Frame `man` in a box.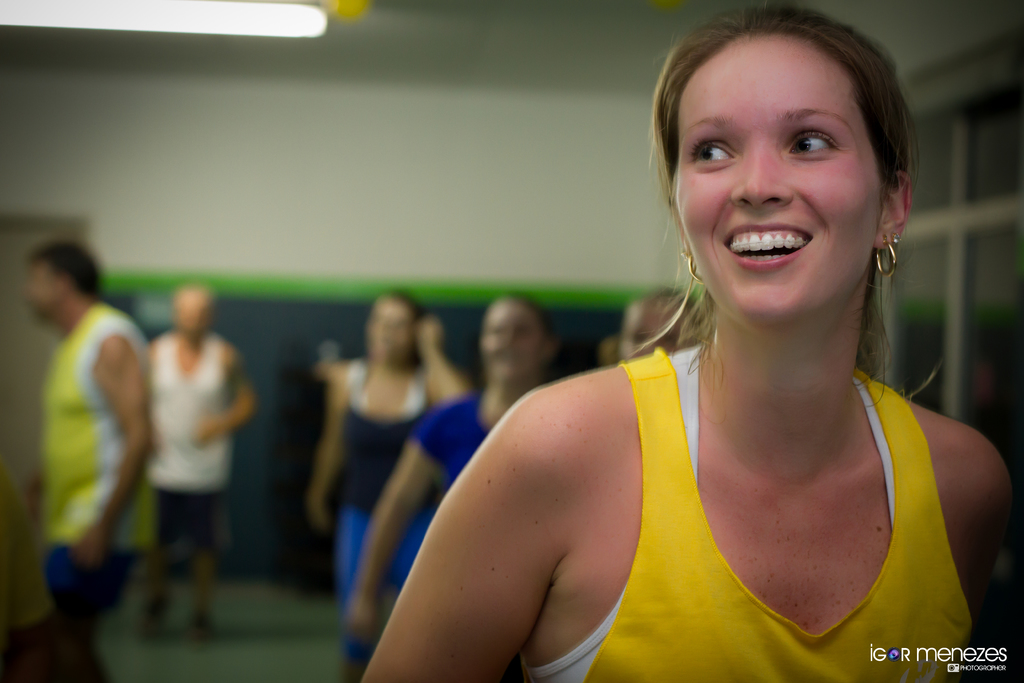
[left=150, top=284, right=255, bottom=642].
